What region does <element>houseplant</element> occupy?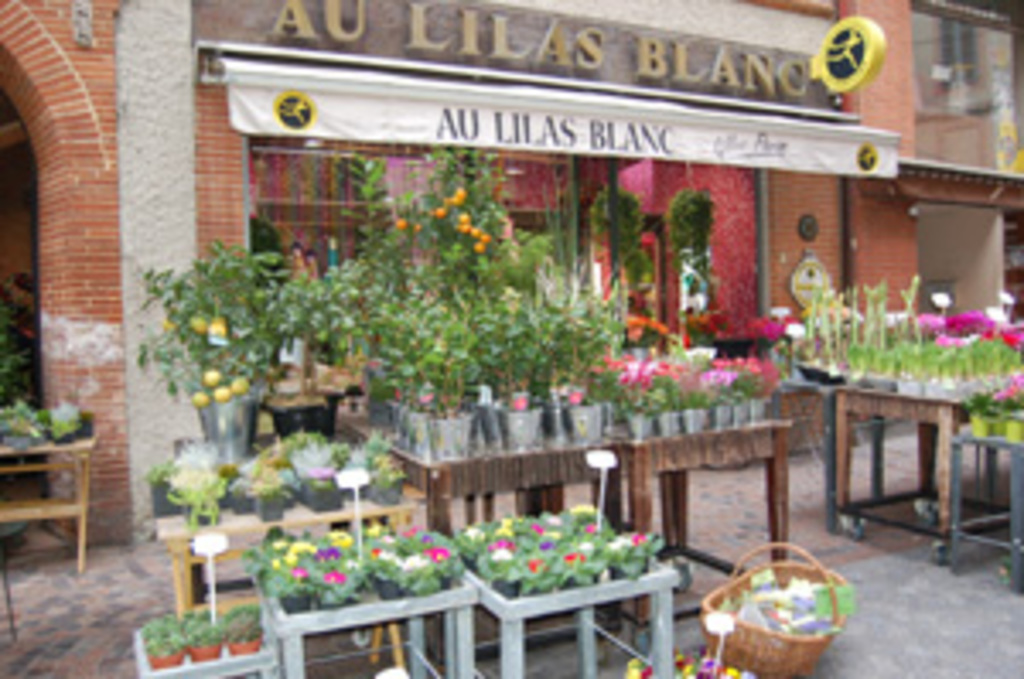
x1=140, y1=628, x2=177, y2=665.
